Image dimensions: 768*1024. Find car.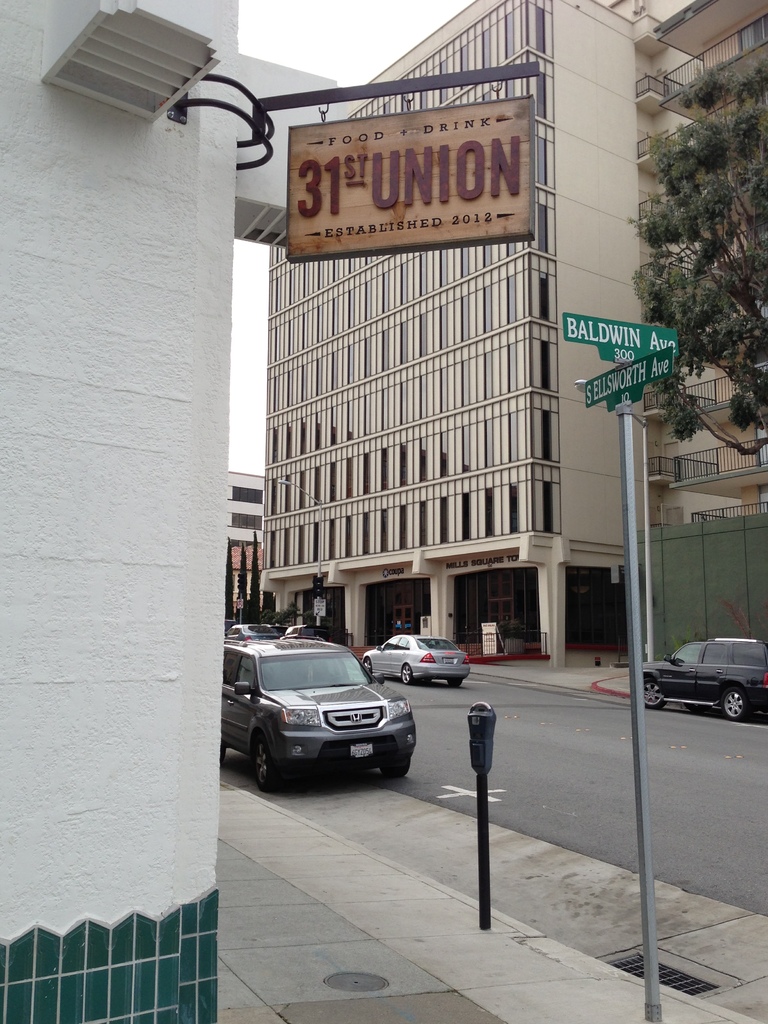
box=[223, 623, 281, 641].
